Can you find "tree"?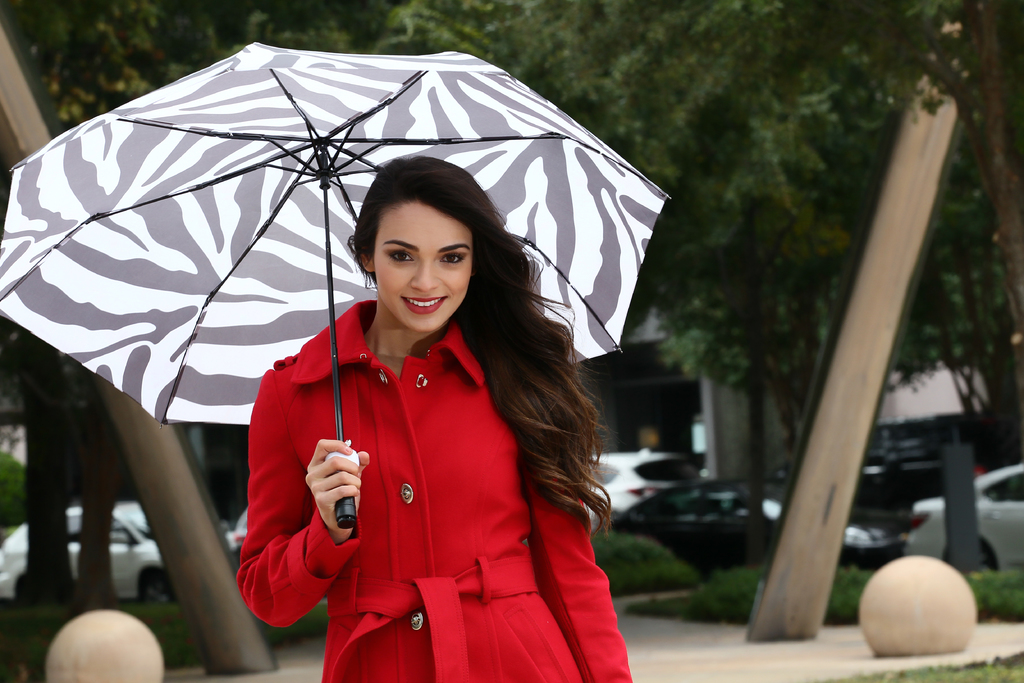
Yes, bounding box: locate(164, 0, 392, 74).
